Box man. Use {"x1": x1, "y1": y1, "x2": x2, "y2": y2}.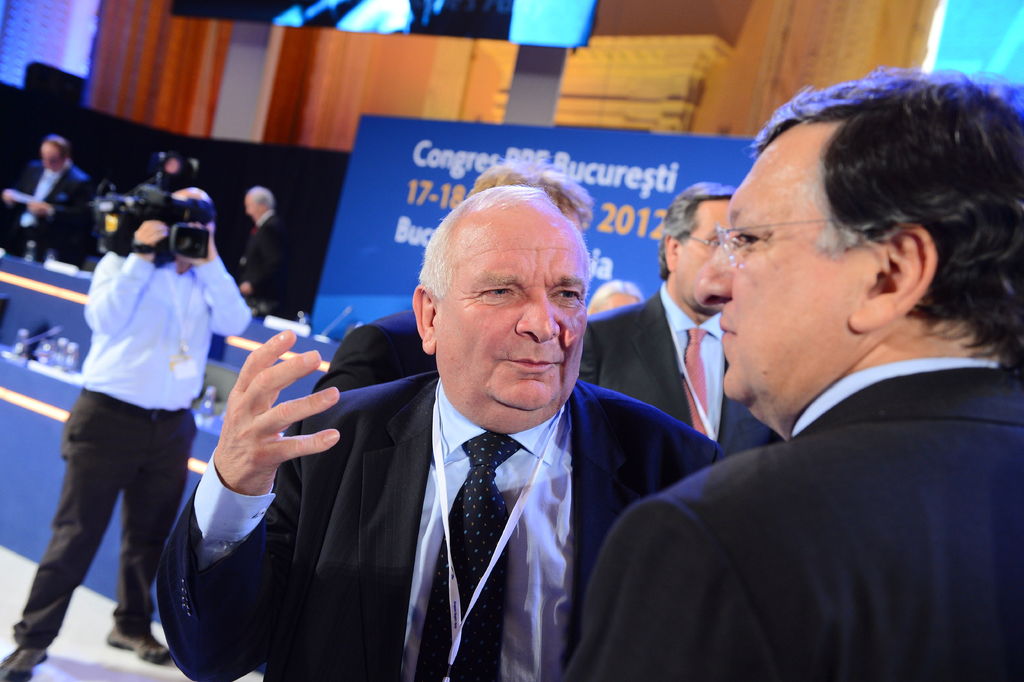
{"x1": 580, "y1": 179, "x2": 783, "y2": 449}.
